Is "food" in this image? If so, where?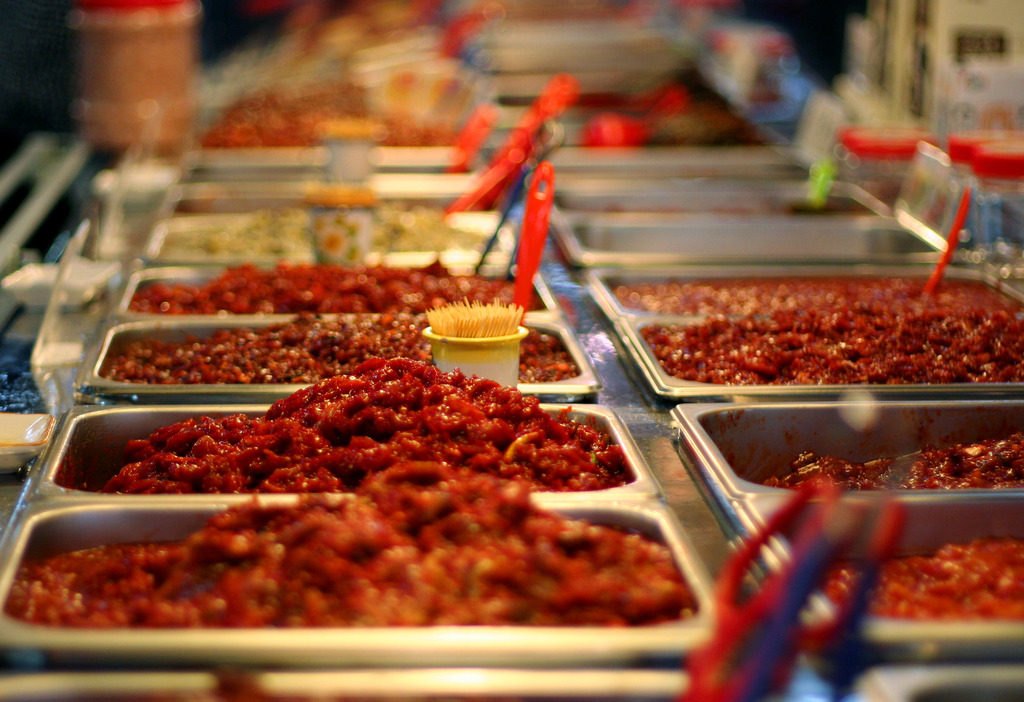
Yes, at BBox(637, 253, 1000, 392).
